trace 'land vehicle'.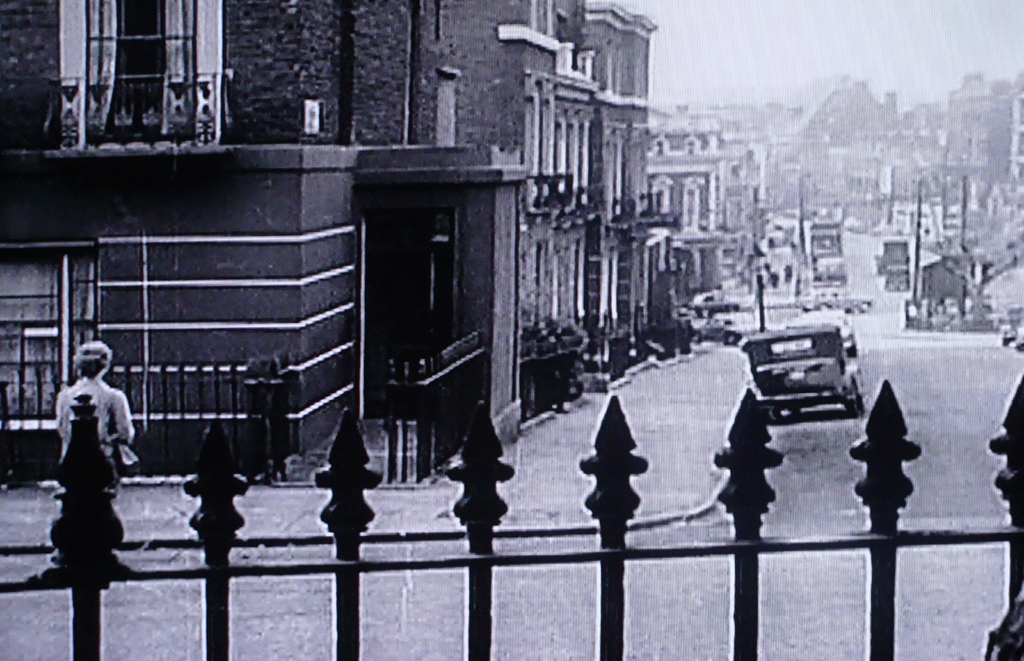
Traced to x1=845, y1=213, x2=866, y2=234.
